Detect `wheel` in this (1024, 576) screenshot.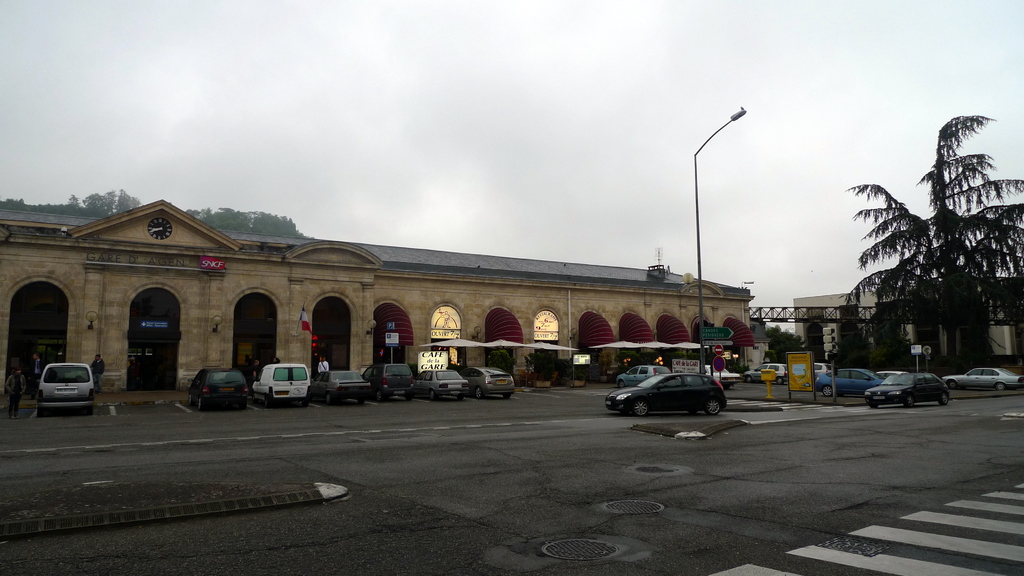
Detection: bbox=[34, 398, 43, 420].
